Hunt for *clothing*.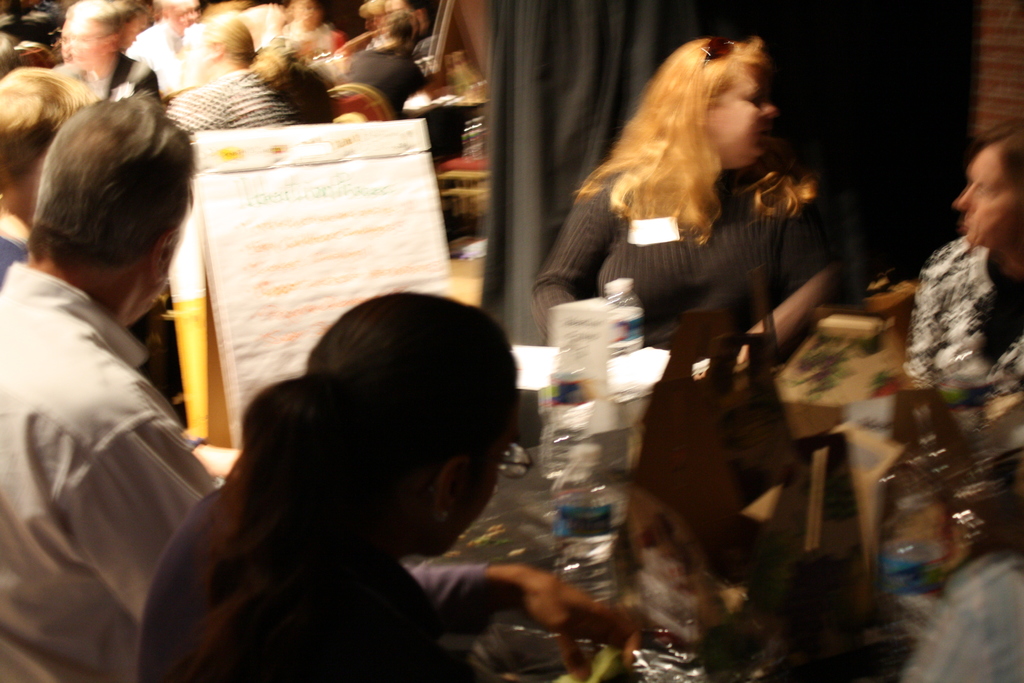
Hunted down at (left=899, top=551, right=1023, bottom=682).
